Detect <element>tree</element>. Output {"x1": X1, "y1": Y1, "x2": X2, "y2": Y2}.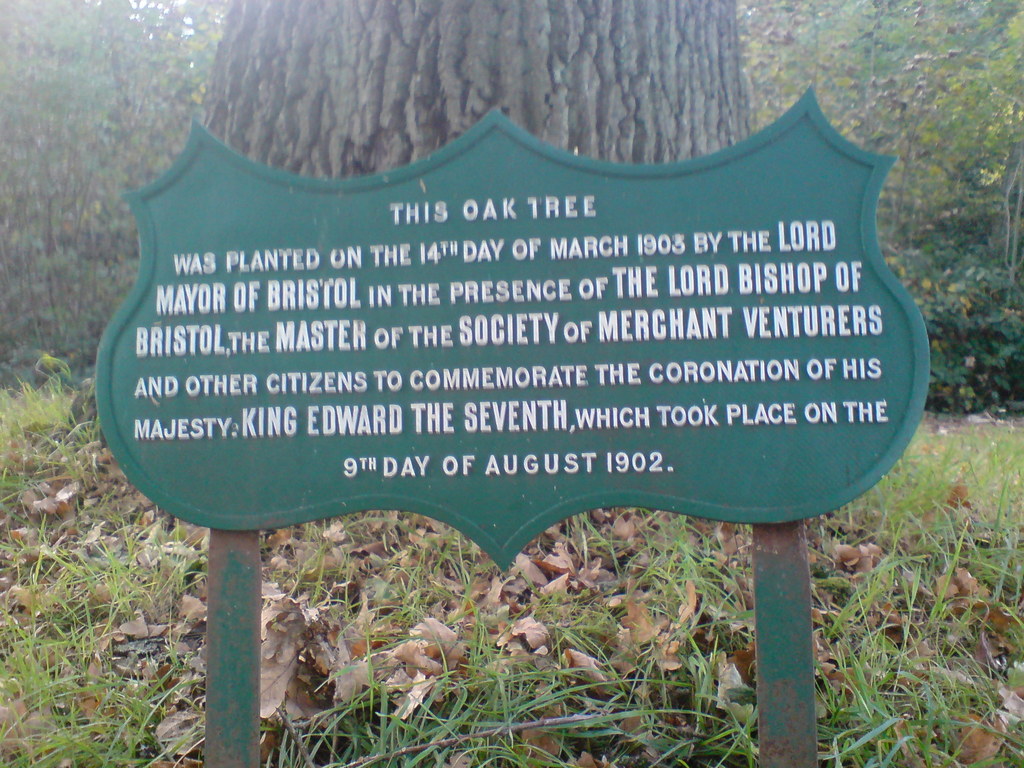
{"x1": 205, "y1": 0, "x2": 756, "y2": 179}.
